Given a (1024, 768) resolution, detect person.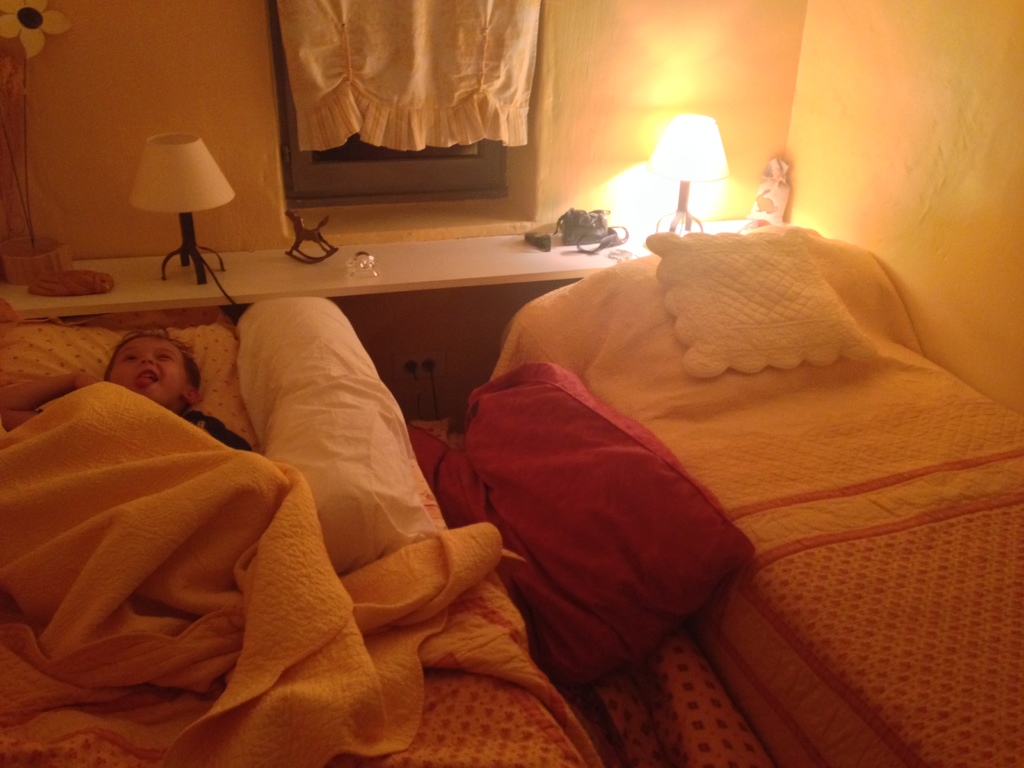
(0, 330, 253, 450).
